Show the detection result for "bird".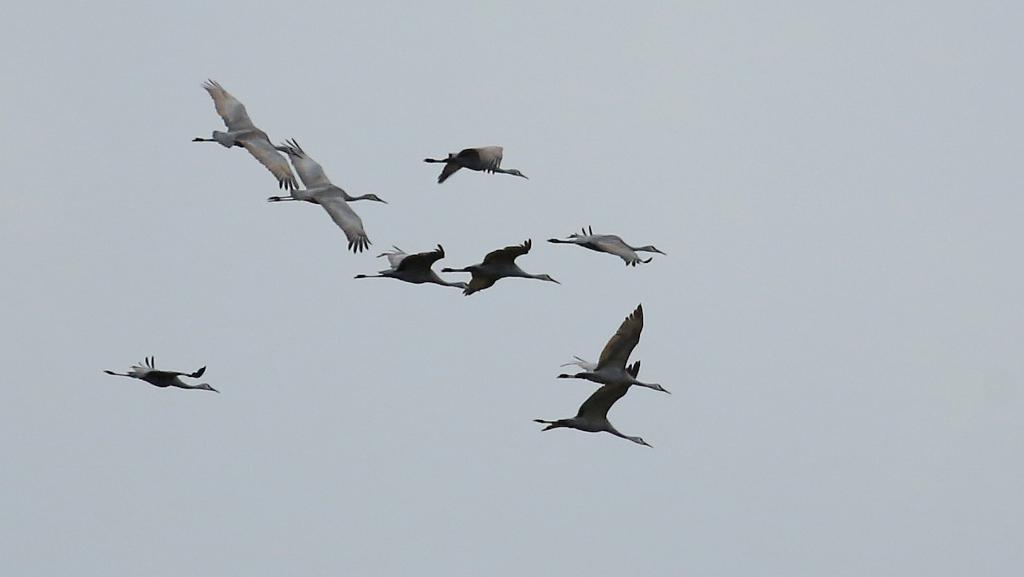
(424,138,522,185).
